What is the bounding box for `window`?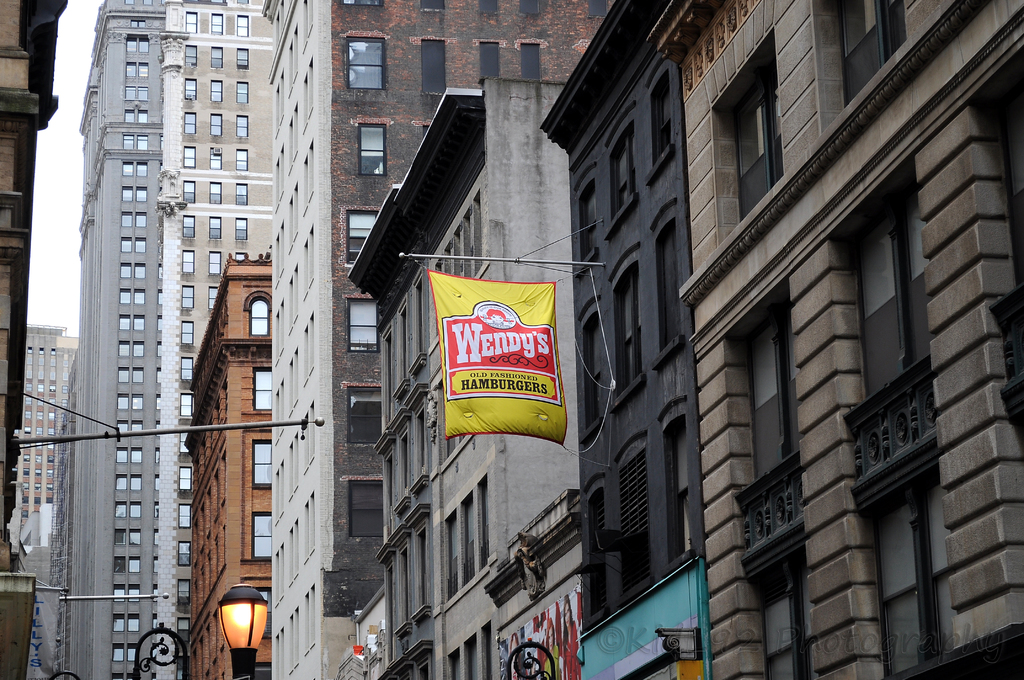
x1=115, y1=555, x2=140, y2=573.
